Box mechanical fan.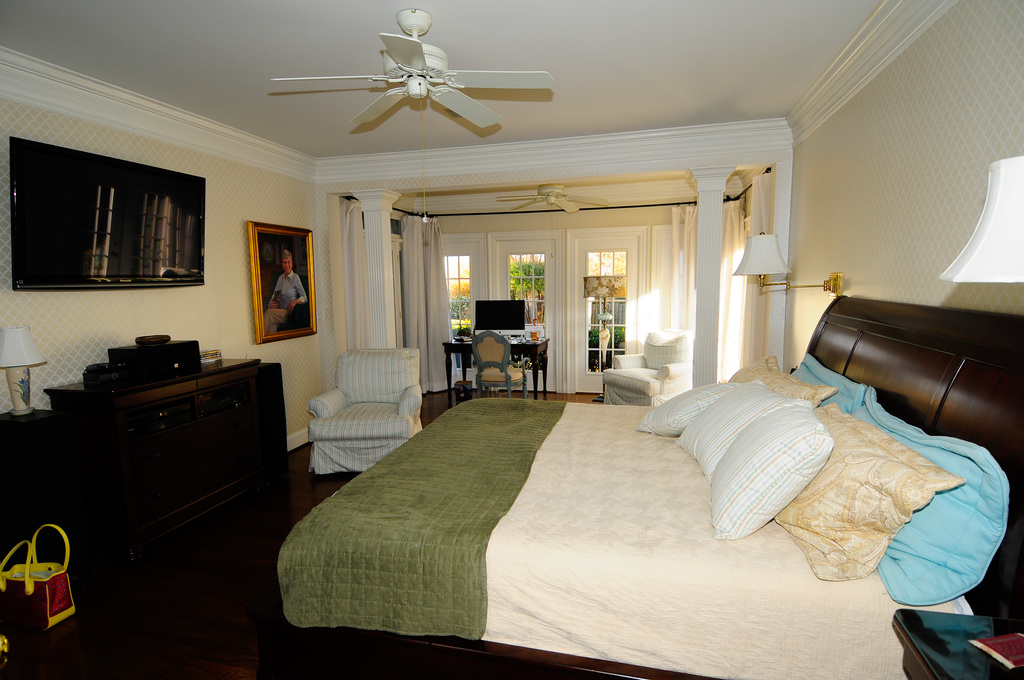
[273,9,556,130].
